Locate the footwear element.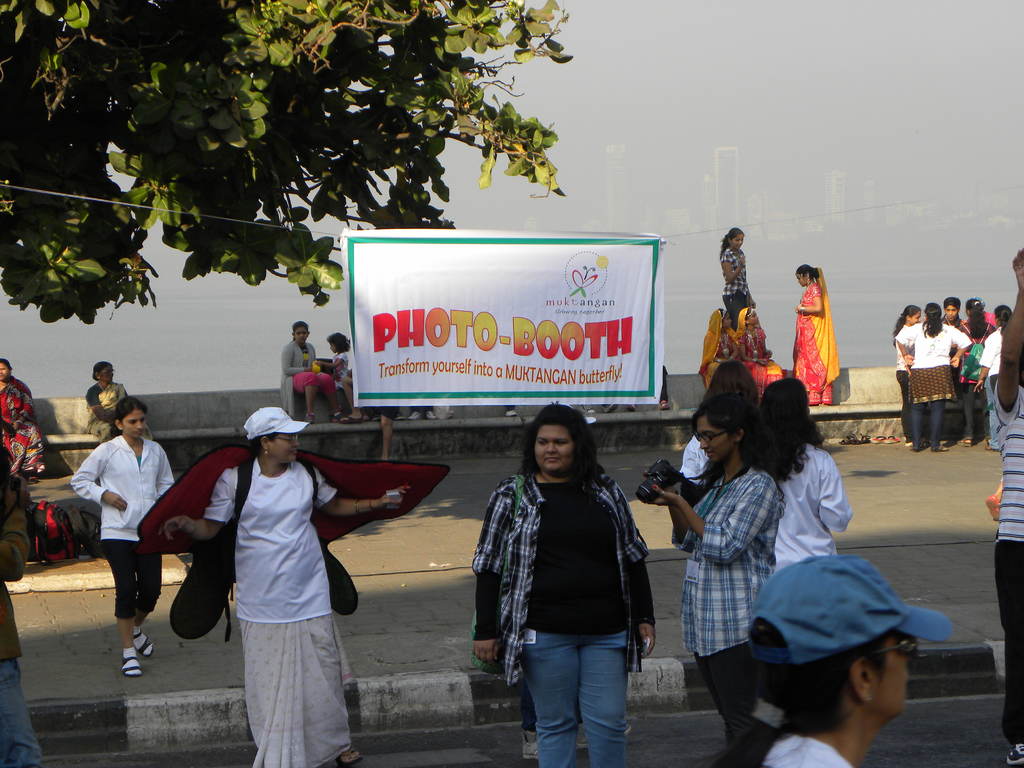
Element bbox: (863,428,870,442).
